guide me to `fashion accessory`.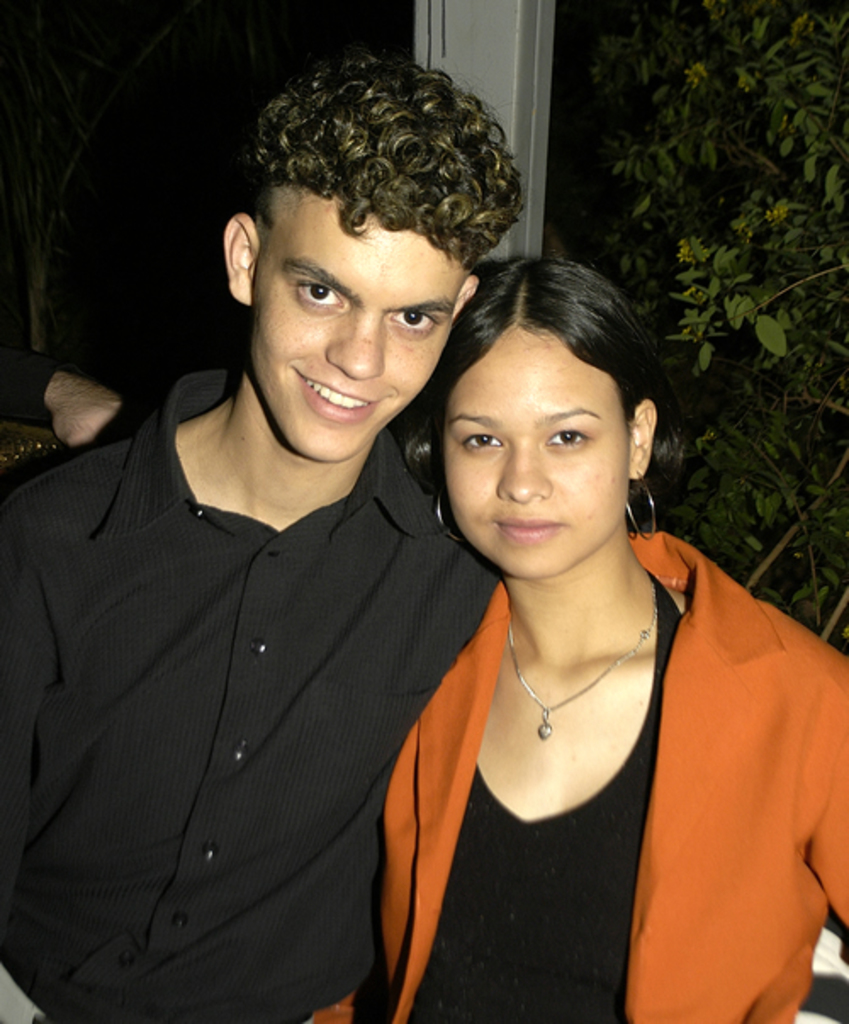
Guidance: locate(428, 479, 464, 549).
